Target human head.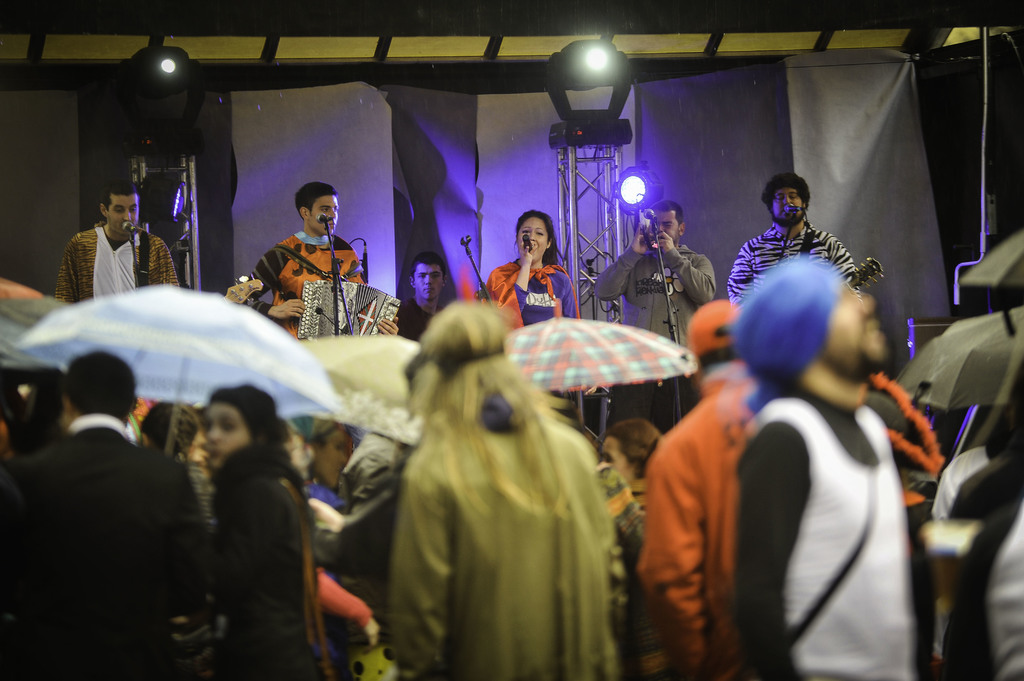
Target region: (left=722, top=271, right=904, bottom=413).
